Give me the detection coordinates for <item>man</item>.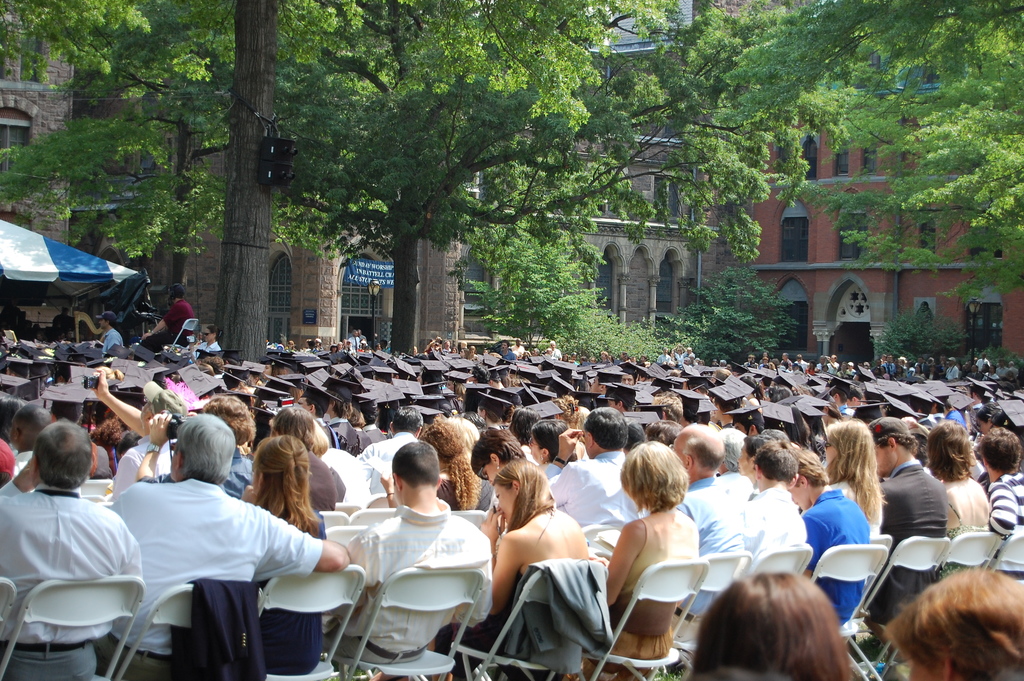
0 420 145 680.
